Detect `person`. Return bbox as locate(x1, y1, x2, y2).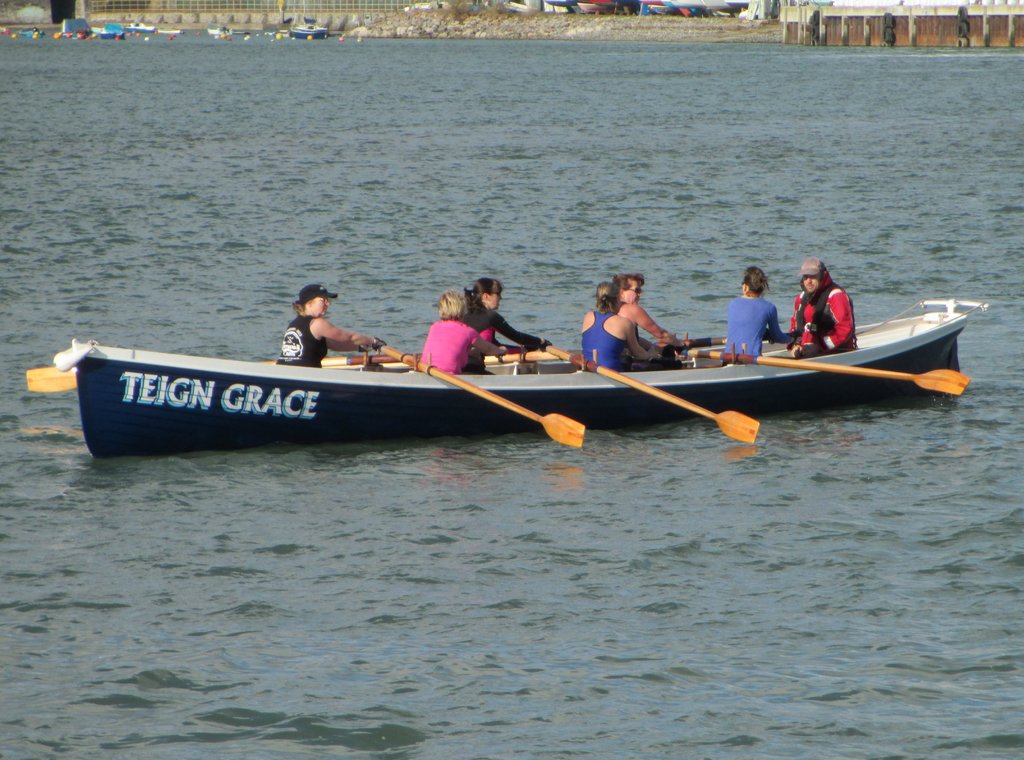
locate(415, 288, 505, 377).
